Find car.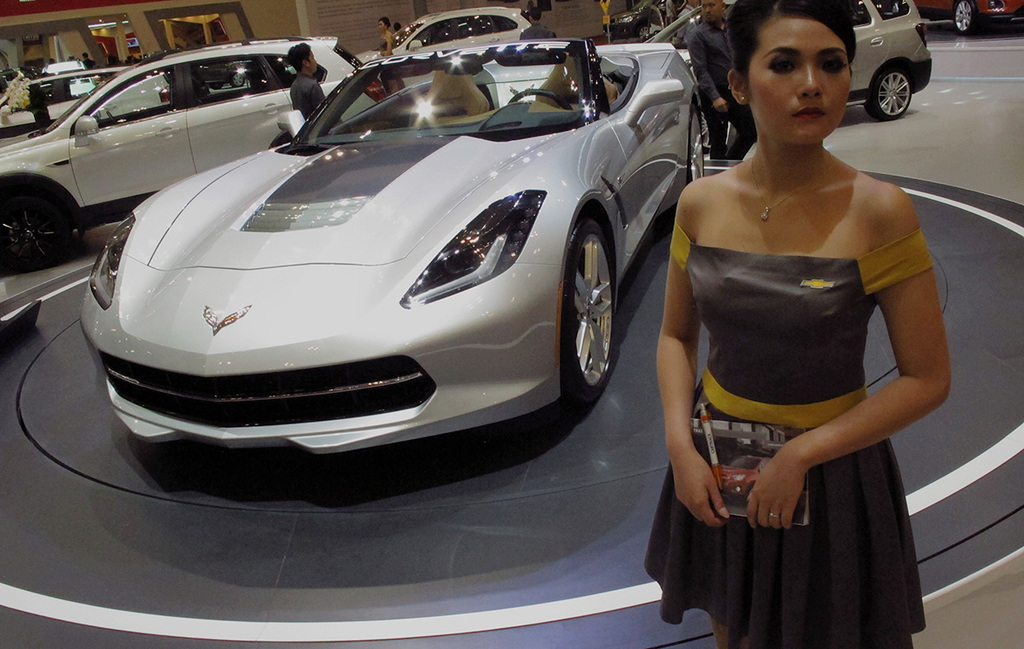
BBox(0, 40, 358, 274).
